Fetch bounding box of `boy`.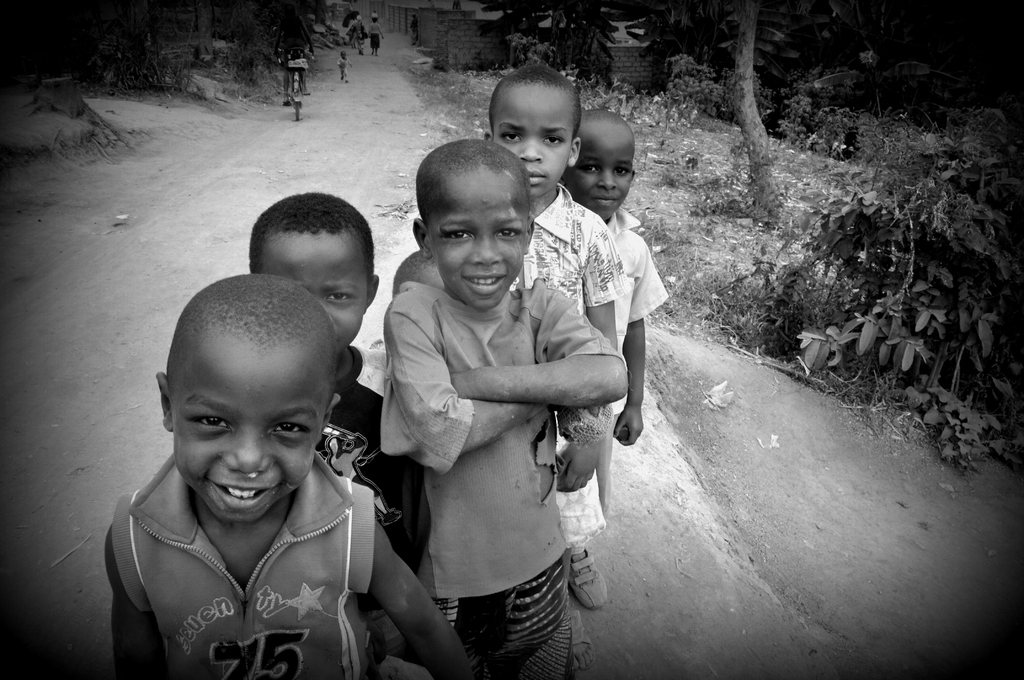
Bbox: 563, 106, 672, 514.
